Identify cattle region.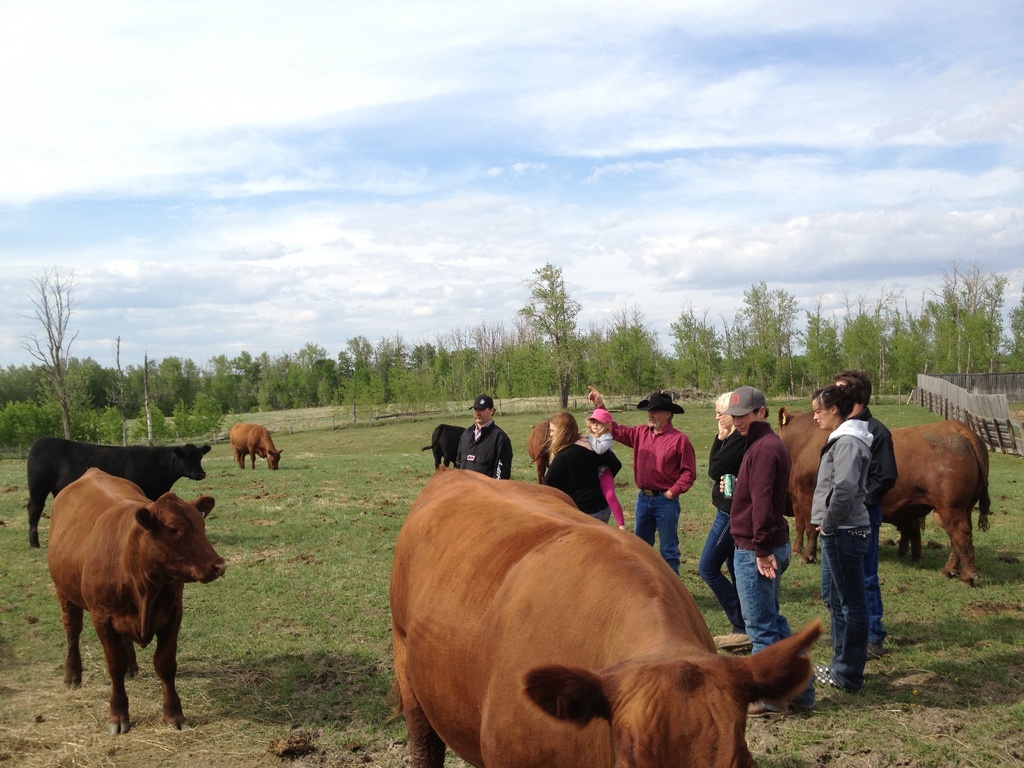
Region: bbox=[886, 426, 997, 580].
